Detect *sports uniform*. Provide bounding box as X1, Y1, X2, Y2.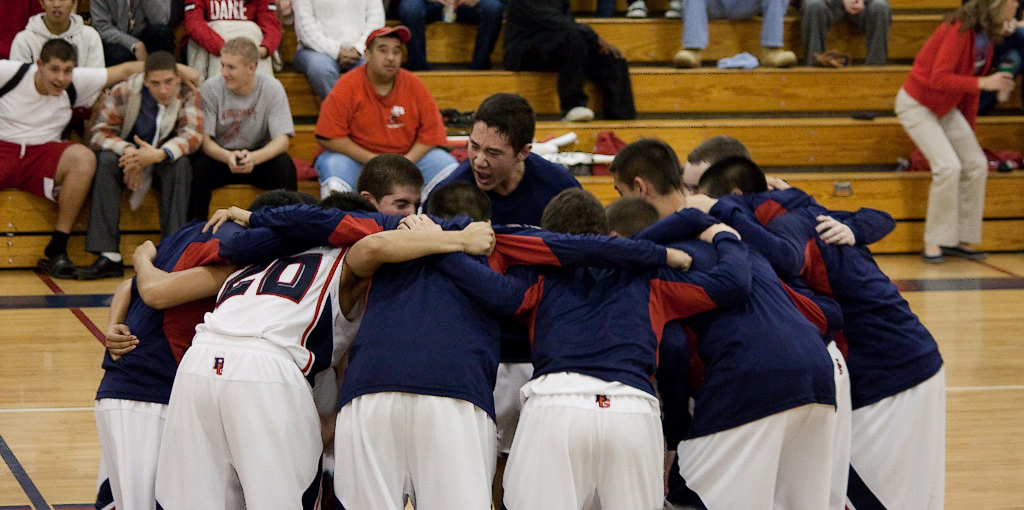
0, 51, 106, 209.
